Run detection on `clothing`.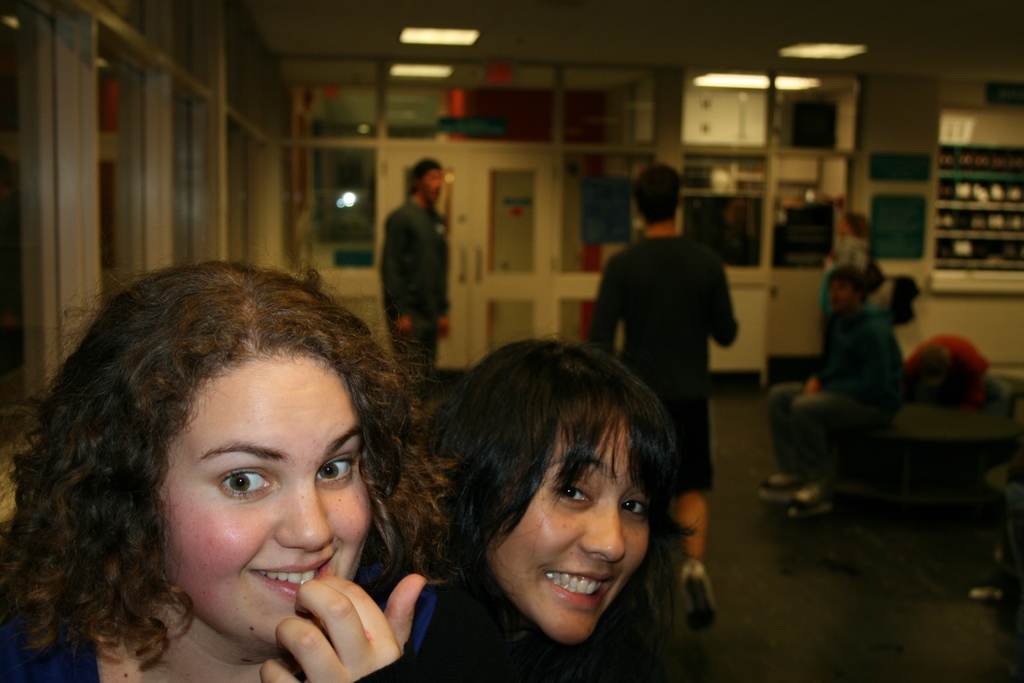
Result: bbox=[820, 229, 867, 334].
